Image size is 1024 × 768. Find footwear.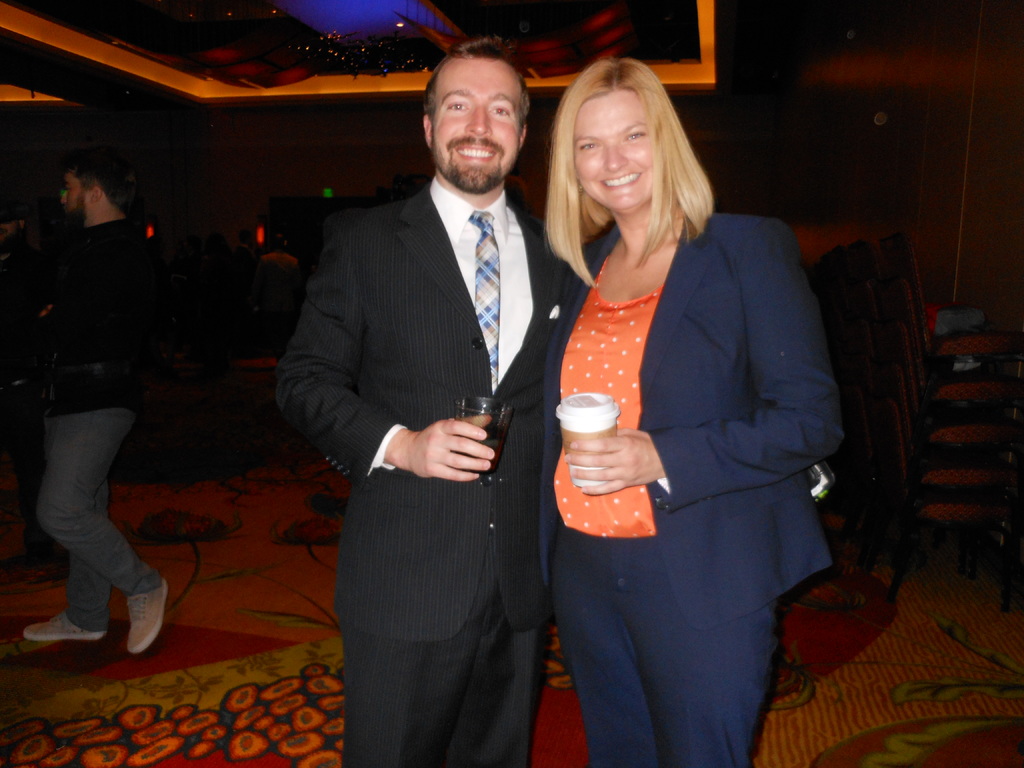
<bbox>26, 611, 99, 641</bbox>.
